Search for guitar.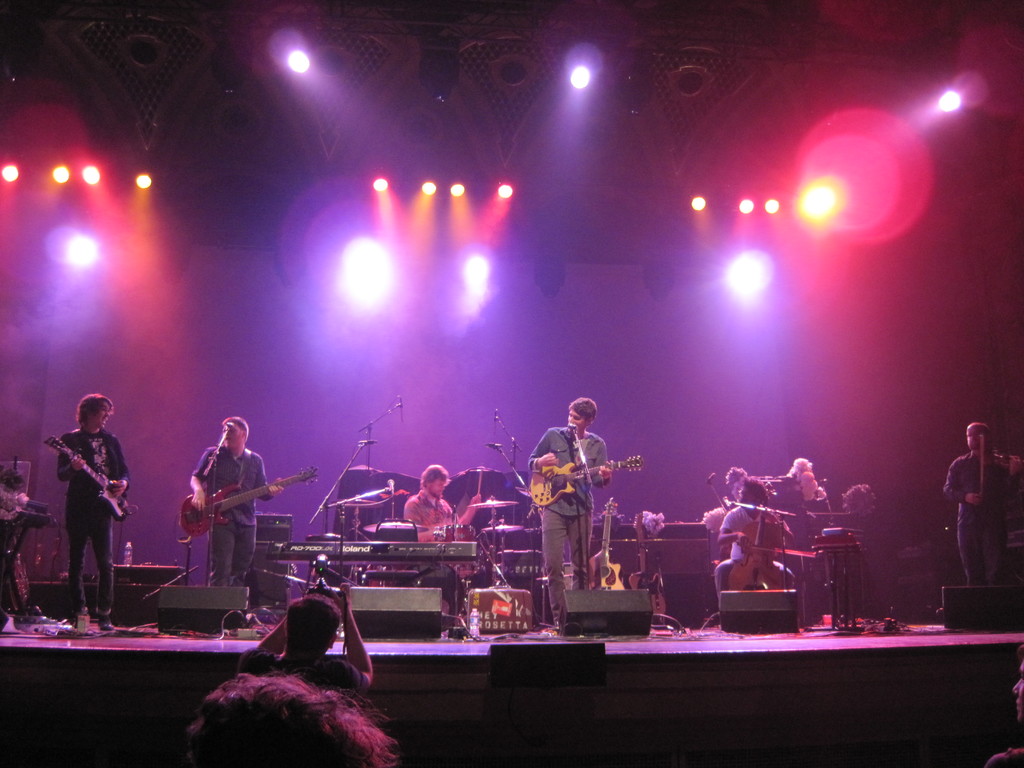
Found at {"left": 525, "top": 456, "right": 643, "bottom": 510}.
